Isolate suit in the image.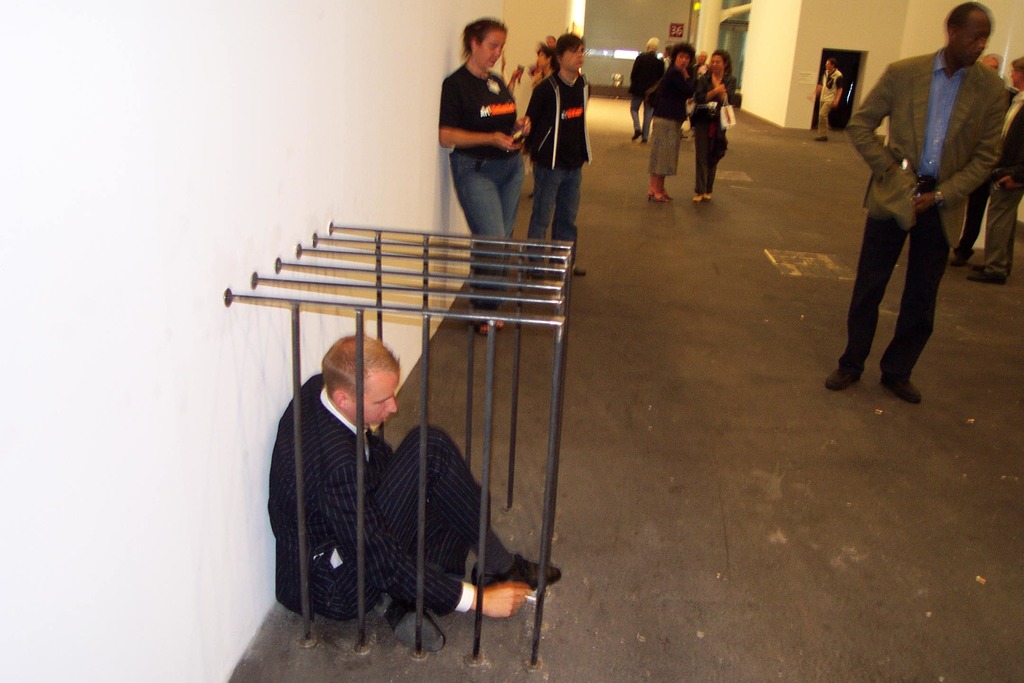
Isolated region: {"x1": 846, "y1": 47, "x2": 1007, "y2": 375}.
